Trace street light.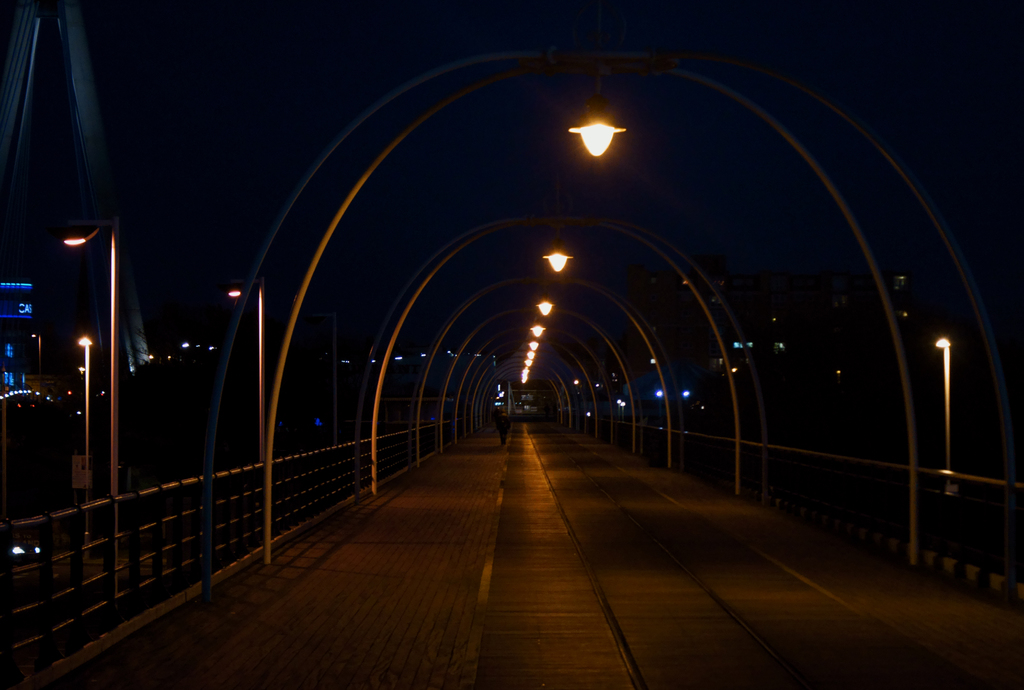
Traced to (left=527, top=340, right=541, bottom=349).
